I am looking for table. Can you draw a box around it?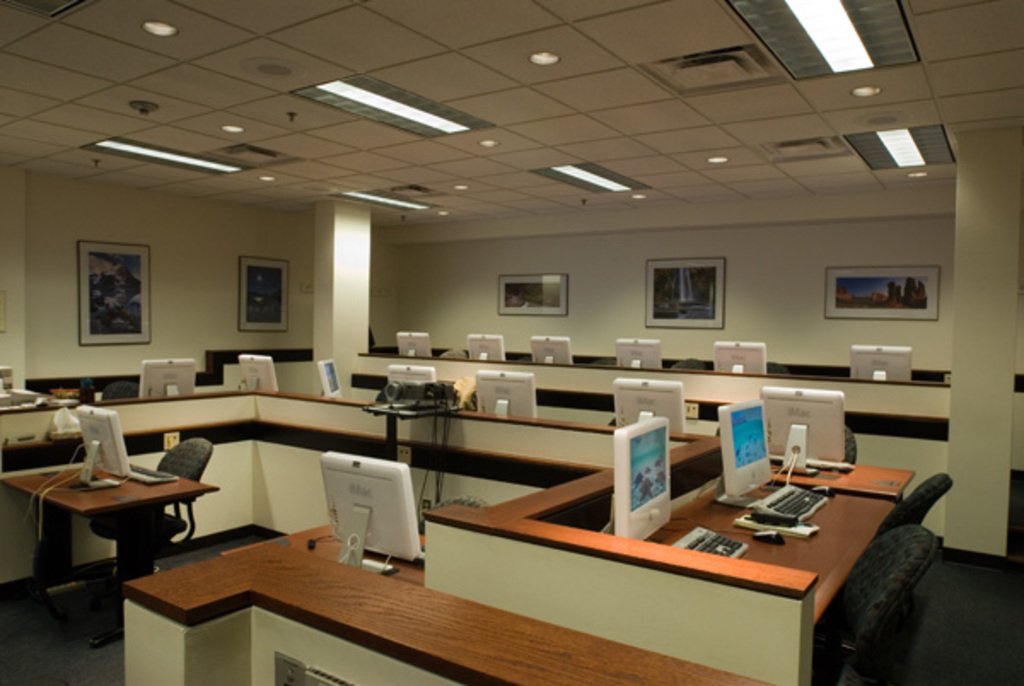
Sure, the bounding box is Rect(17, 456, 203, 614).
